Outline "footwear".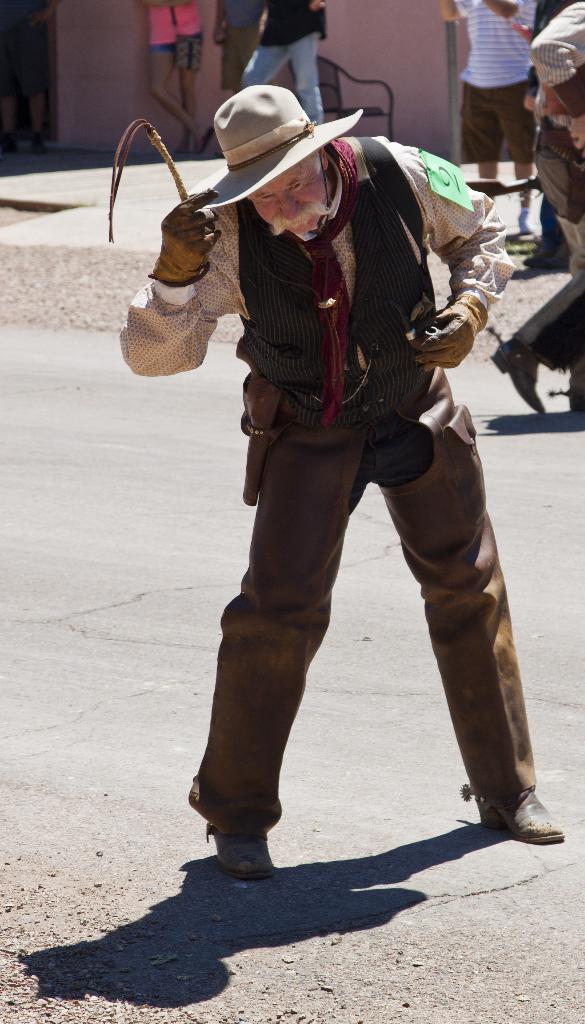
Outline: crop(498, 340, 540, 415).
